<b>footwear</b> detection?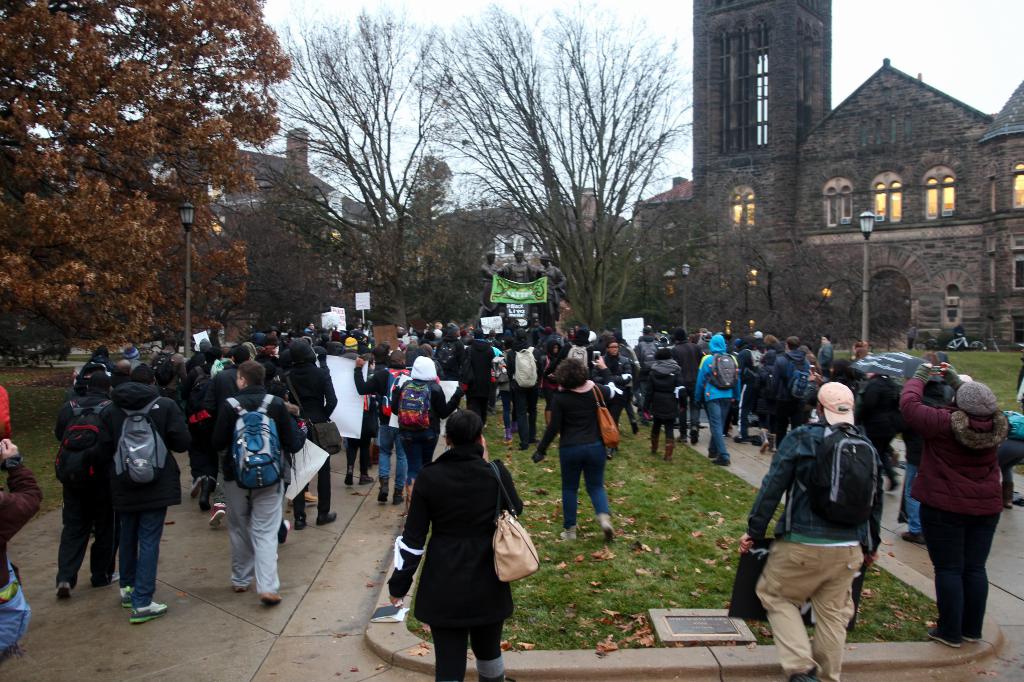
305, 492, 317, 504
